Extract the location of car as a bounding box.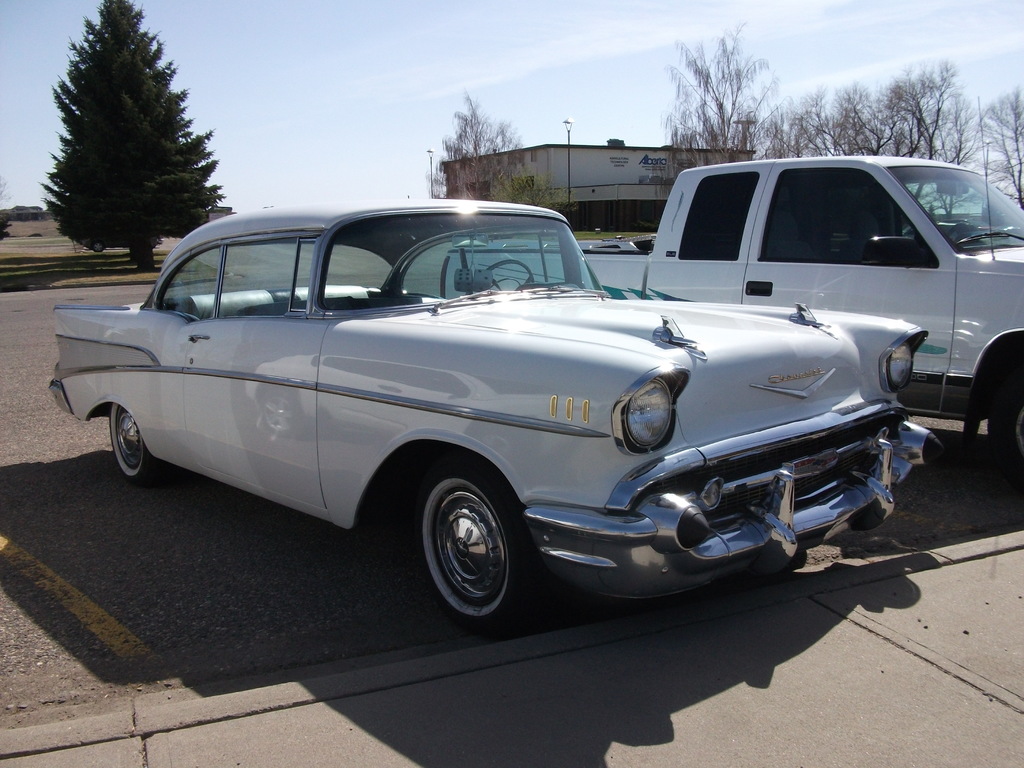
[left=52, top=191, right=952, bottom=628].
